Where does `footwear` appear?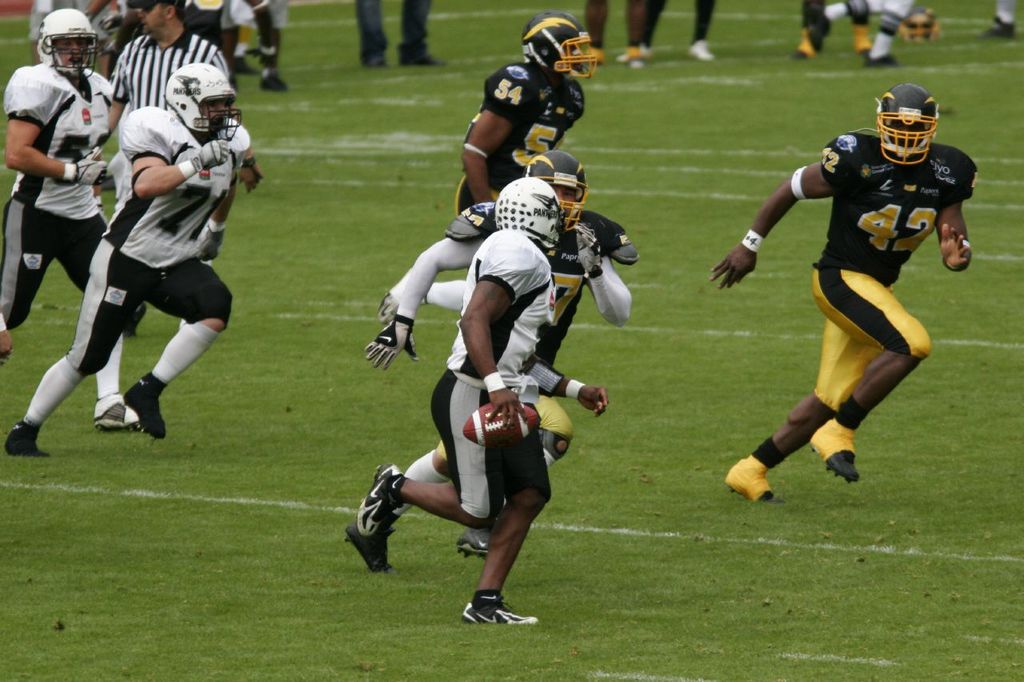
Appears at (231, 56, 258, 78).
